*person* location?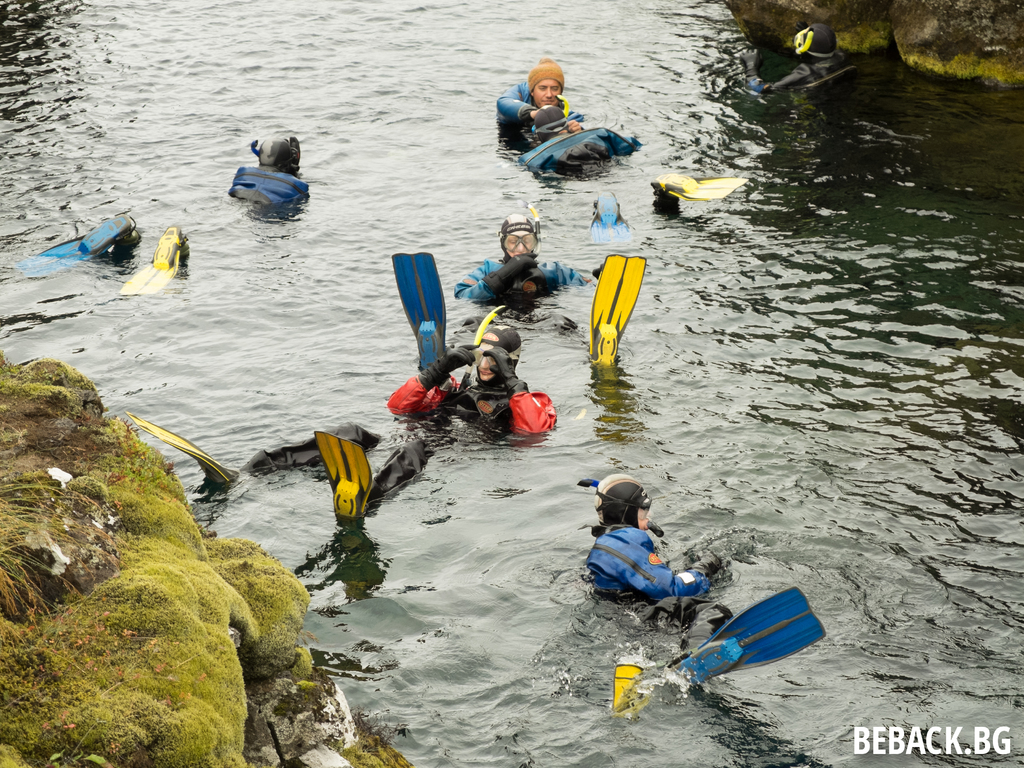
(99, 136, 302, 275)
